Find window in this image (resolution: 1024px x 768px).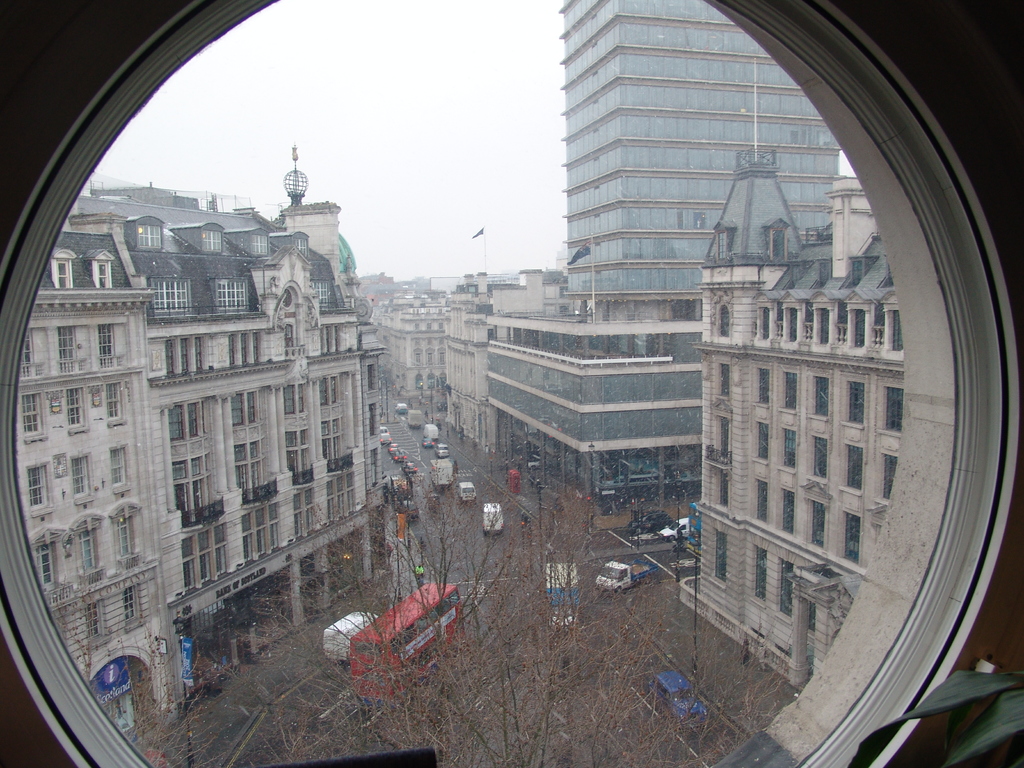
bbox(813, 377, 828, 419).
